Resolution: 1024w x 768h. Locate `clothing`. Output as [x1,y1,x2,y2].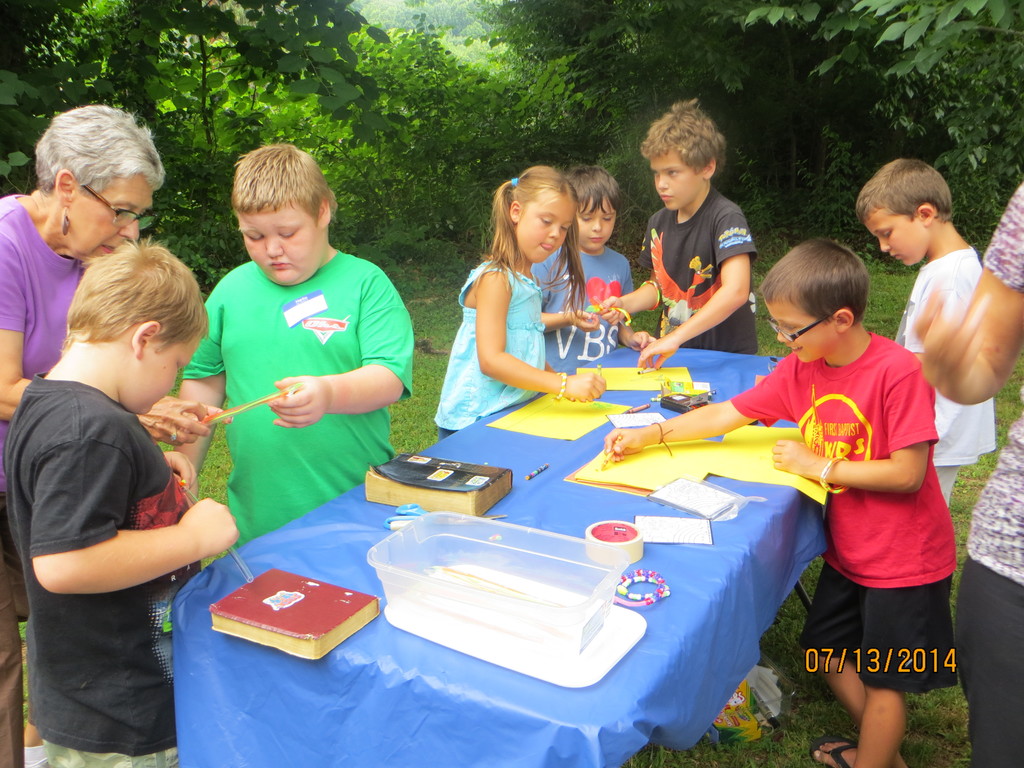
[0,193,94,767].
